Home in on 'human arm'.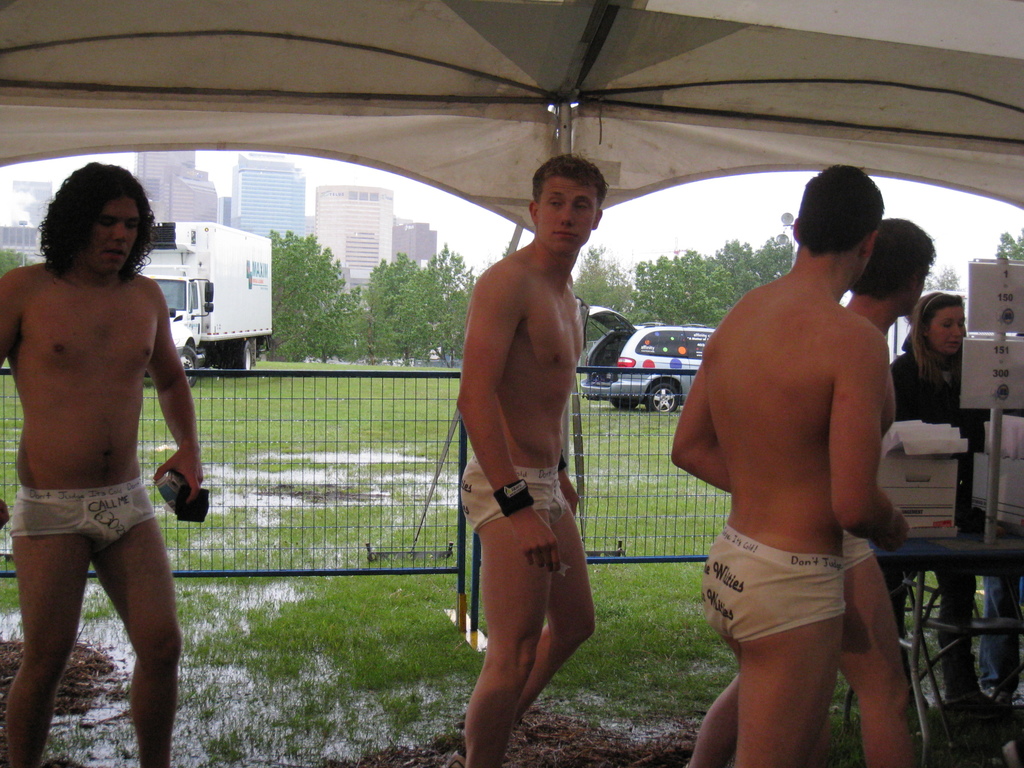
Homed in at crop(673, 361, 737, 491).
